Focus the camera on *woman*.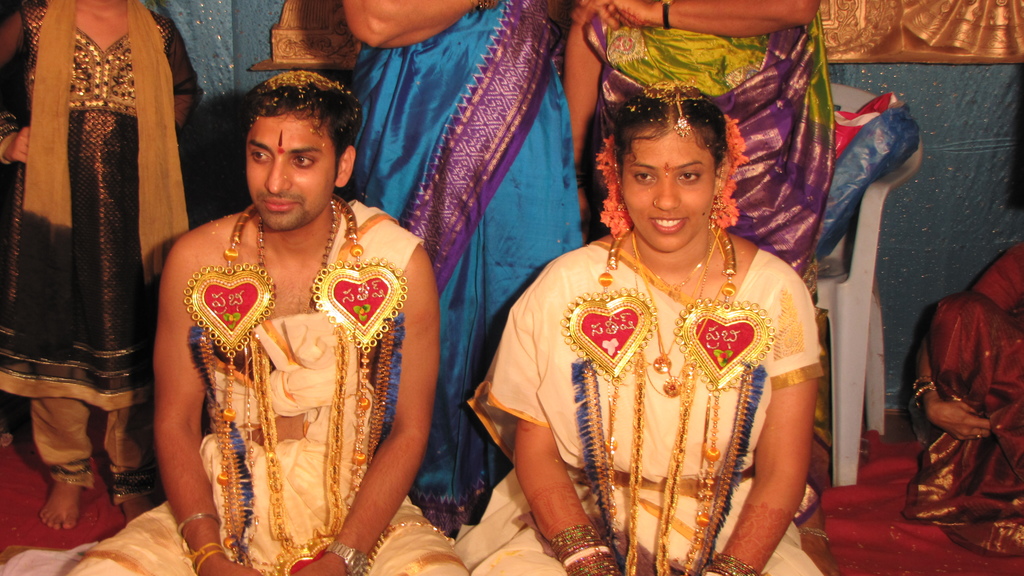
Focus region: 897 231 1023 561.
